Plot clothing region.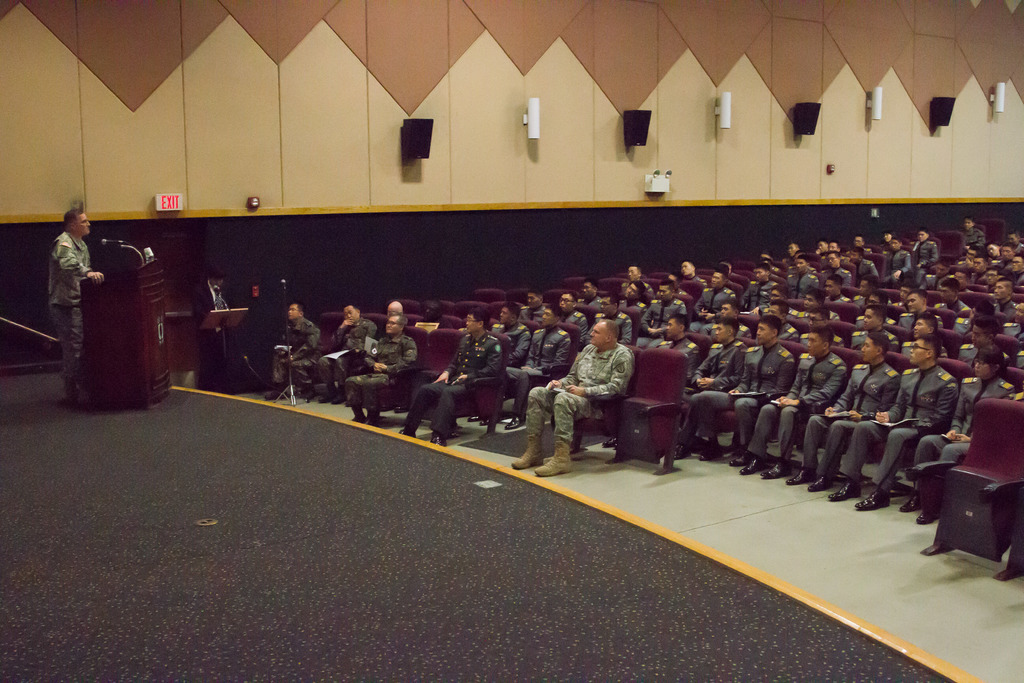
Plotted at crop(753, 350, 847, 457).
